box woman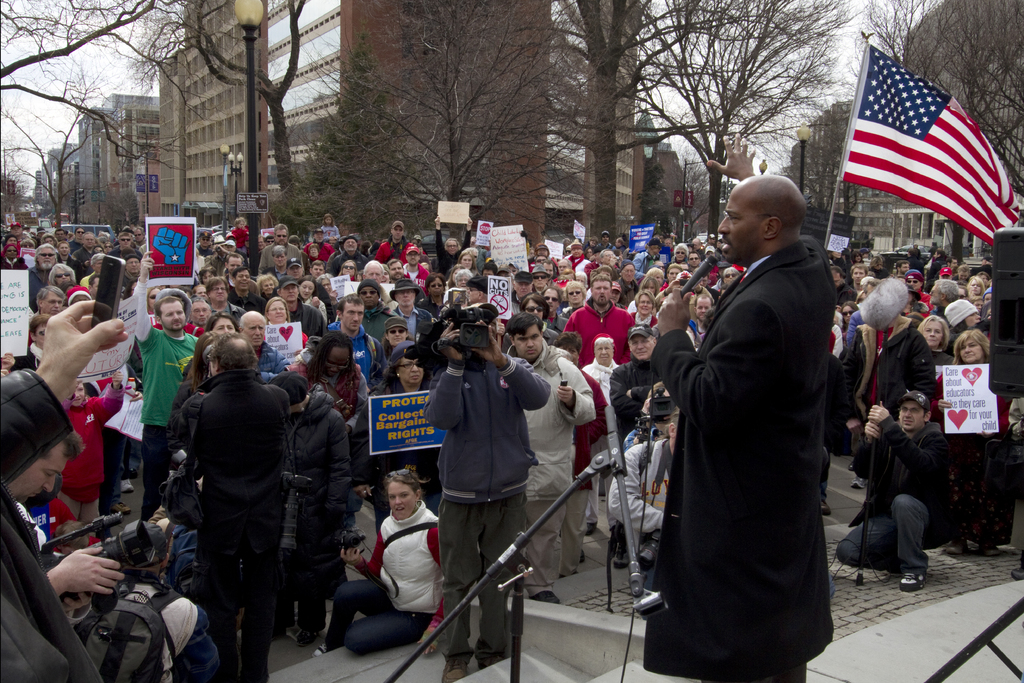
295/277/332/323
